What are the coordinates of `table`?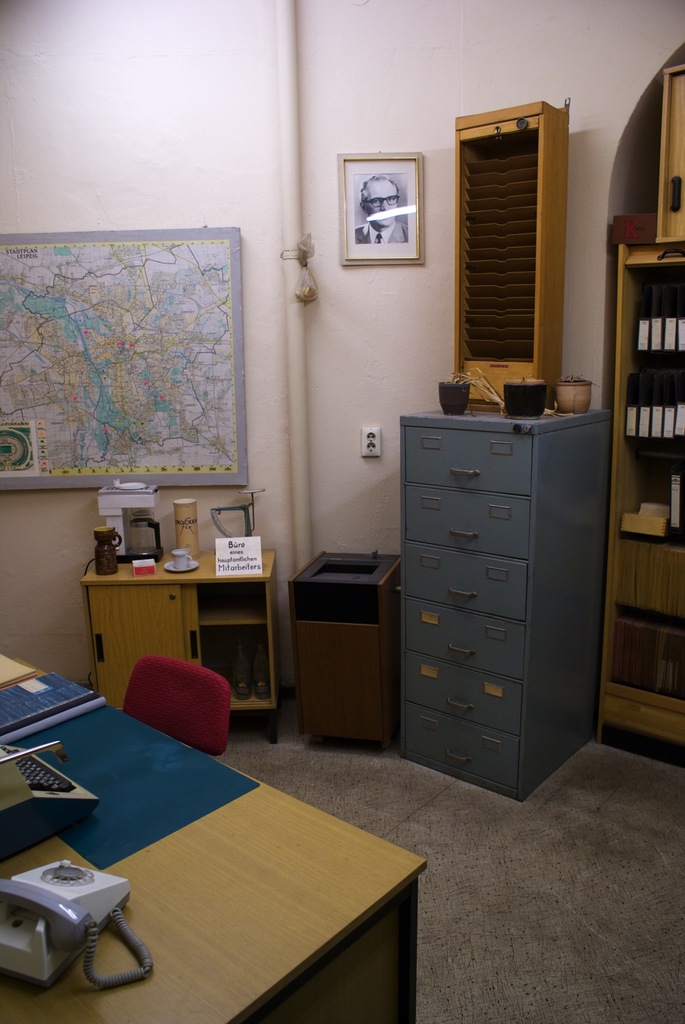
left=0, top=648, right=48, bottom=691.
